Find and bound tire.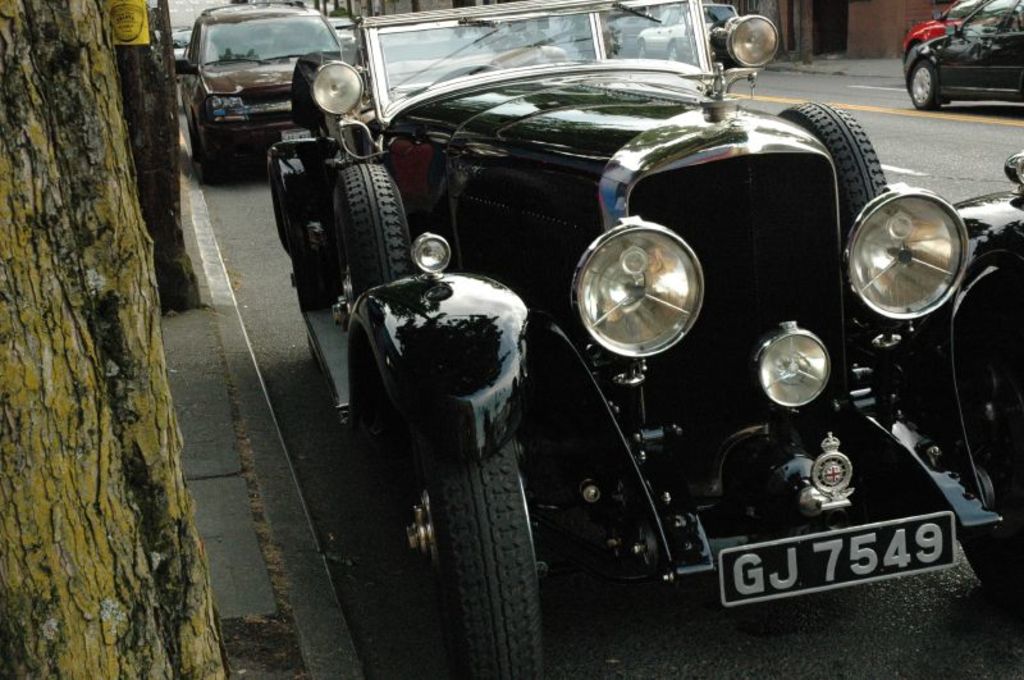
Bound: bbox=(777, 108, 896, 242).
